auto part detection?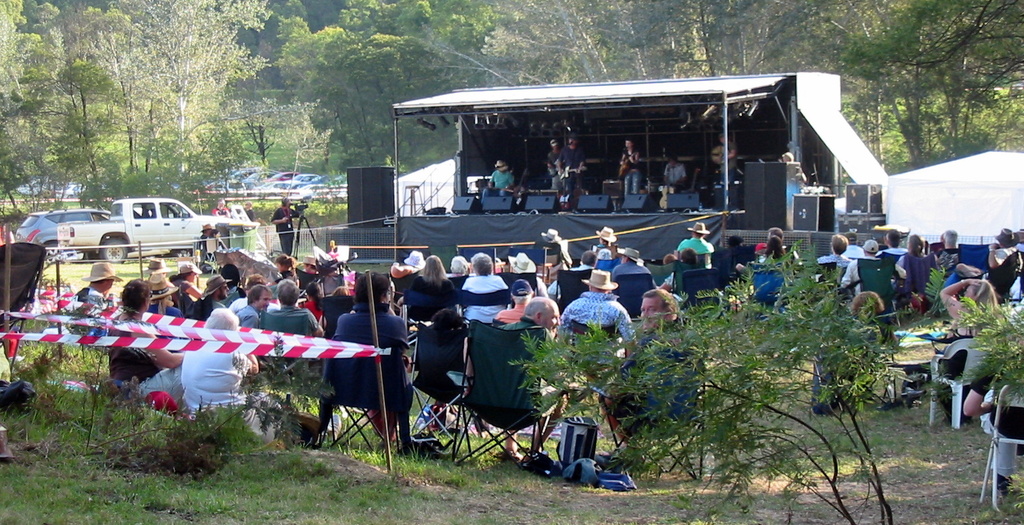
l=34, t=215, r=61, b=246
